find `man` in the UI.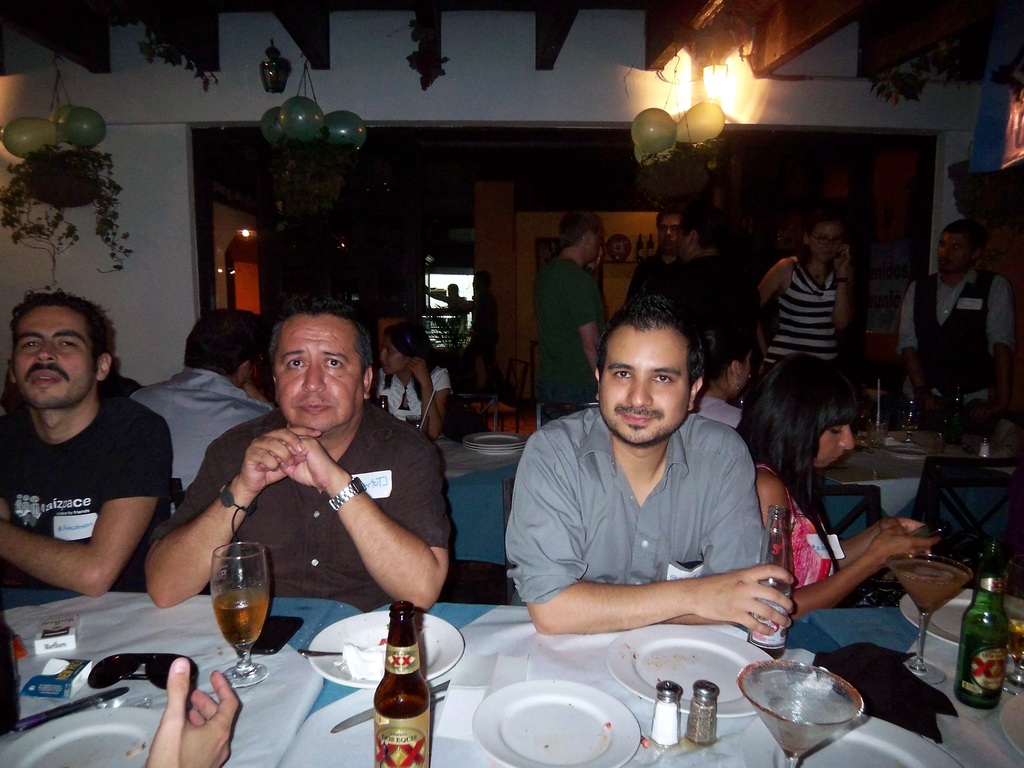
UI element at detection(131, 314, 276, 509).
